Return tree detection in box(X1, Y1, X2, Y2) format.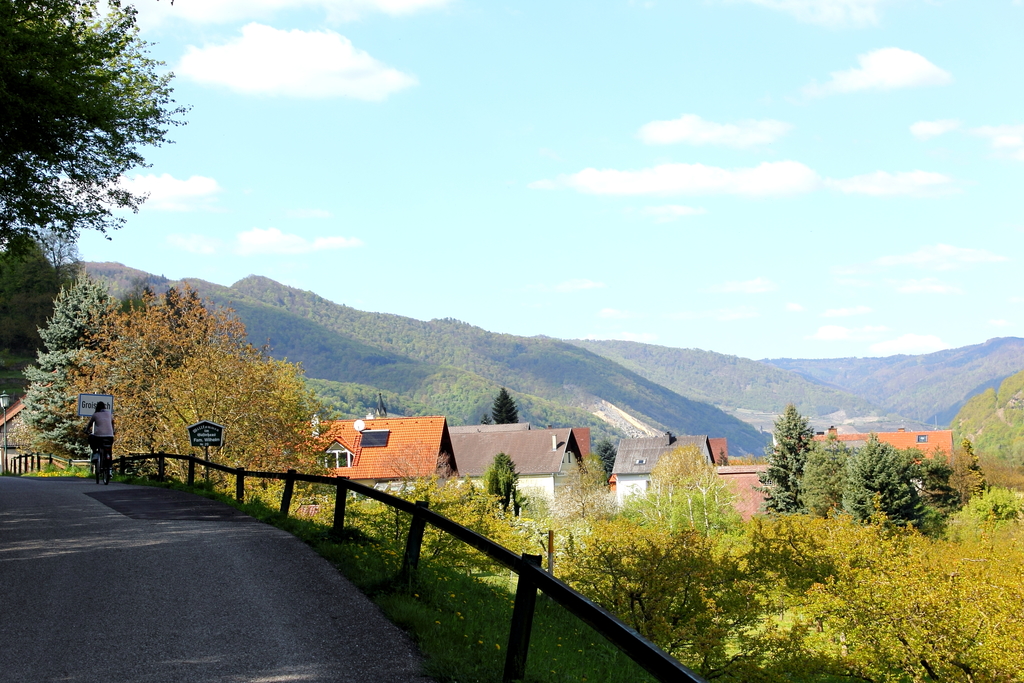
box(113, 330, 271, 503).
